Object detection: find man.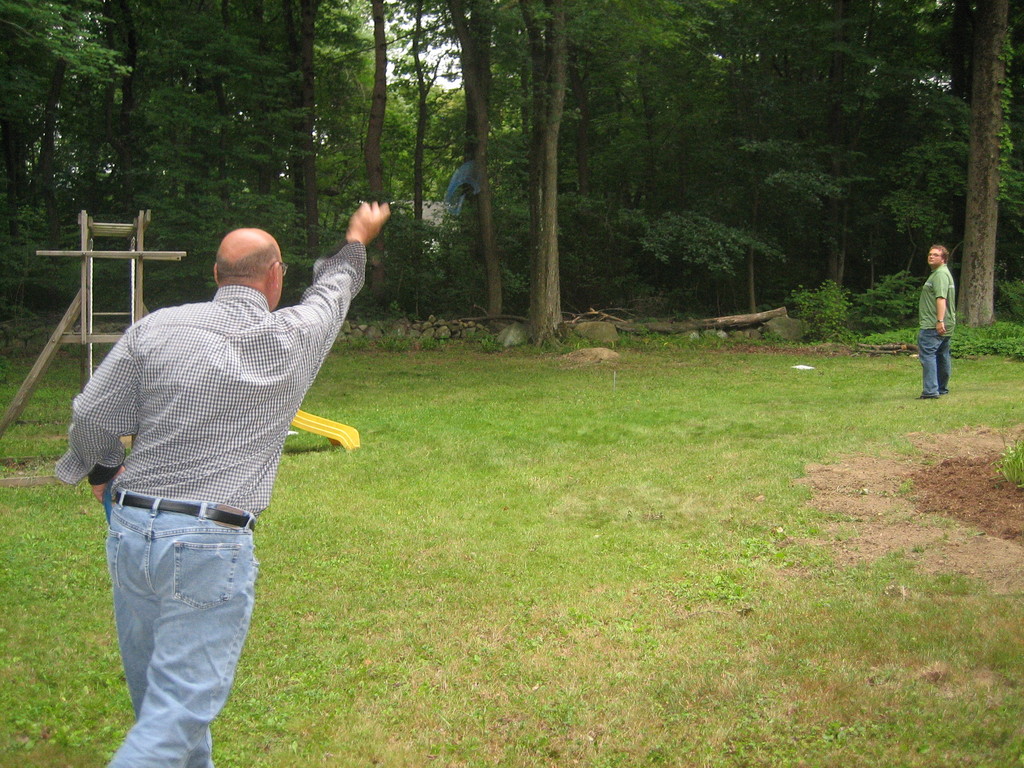
[x1=915, y1=246, x2=955, y2=396].
